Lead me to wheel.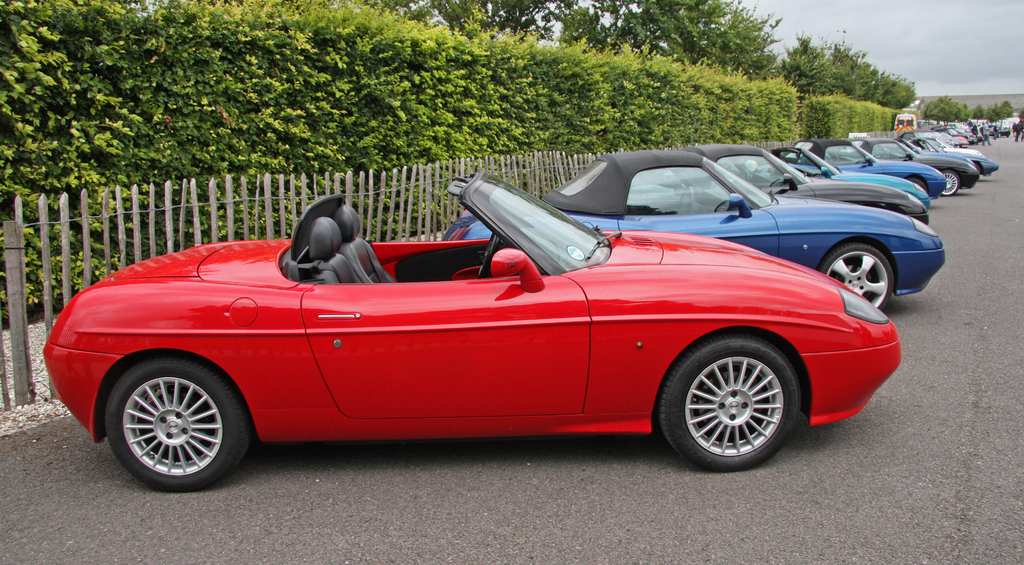
Lead to [101,334,240,495].
